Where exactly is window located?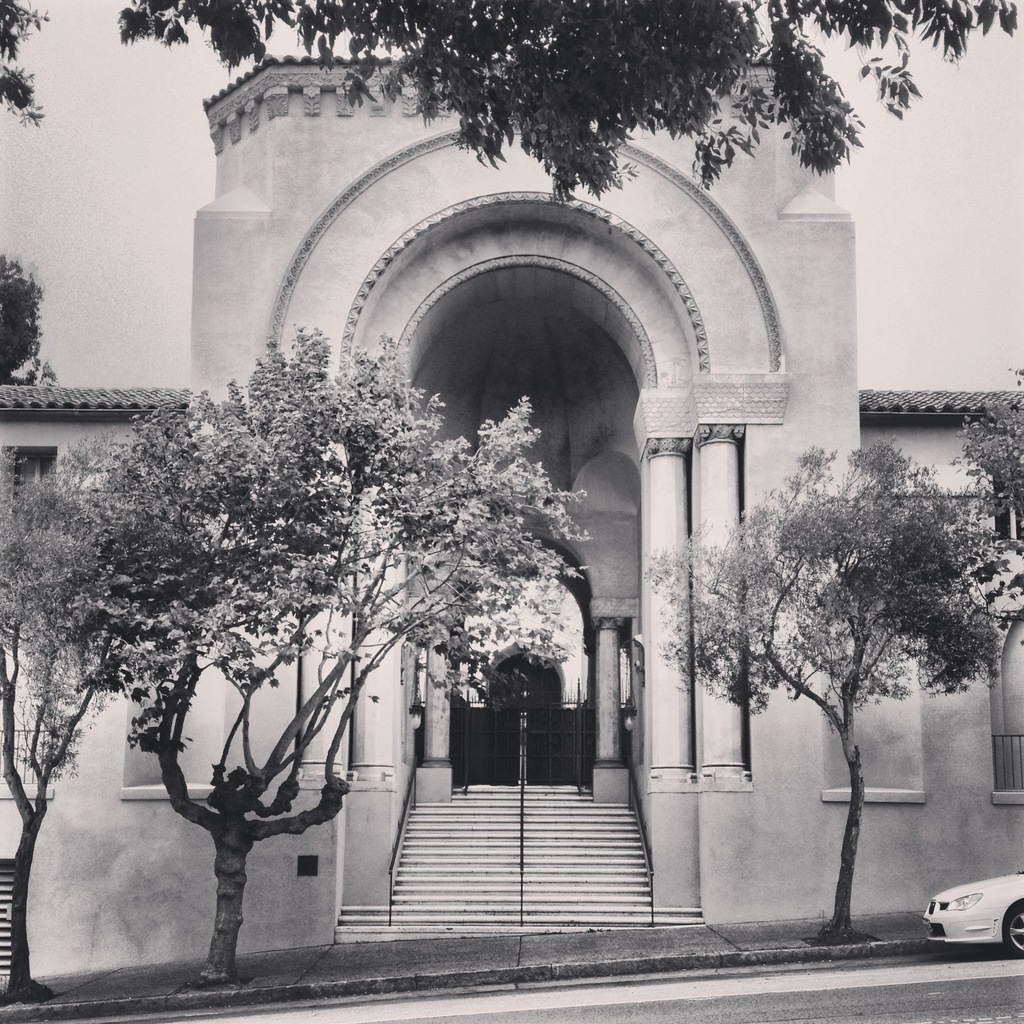
Its bounding box is (984, 602, 1023, 808).
